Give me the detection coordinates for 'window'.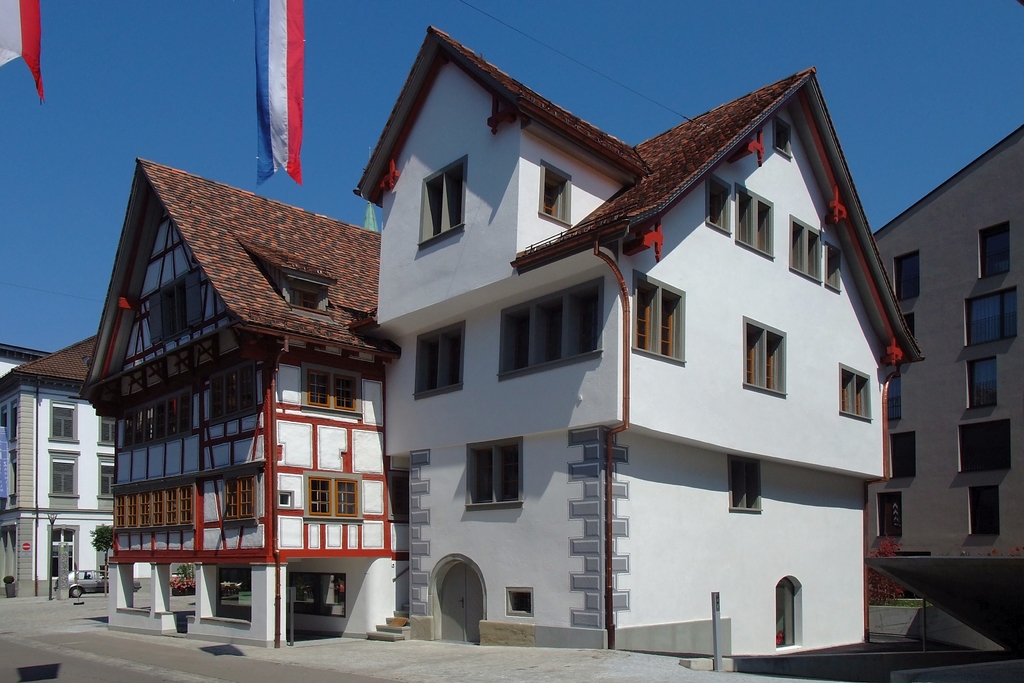
crop(730, 457, 765, 513).
